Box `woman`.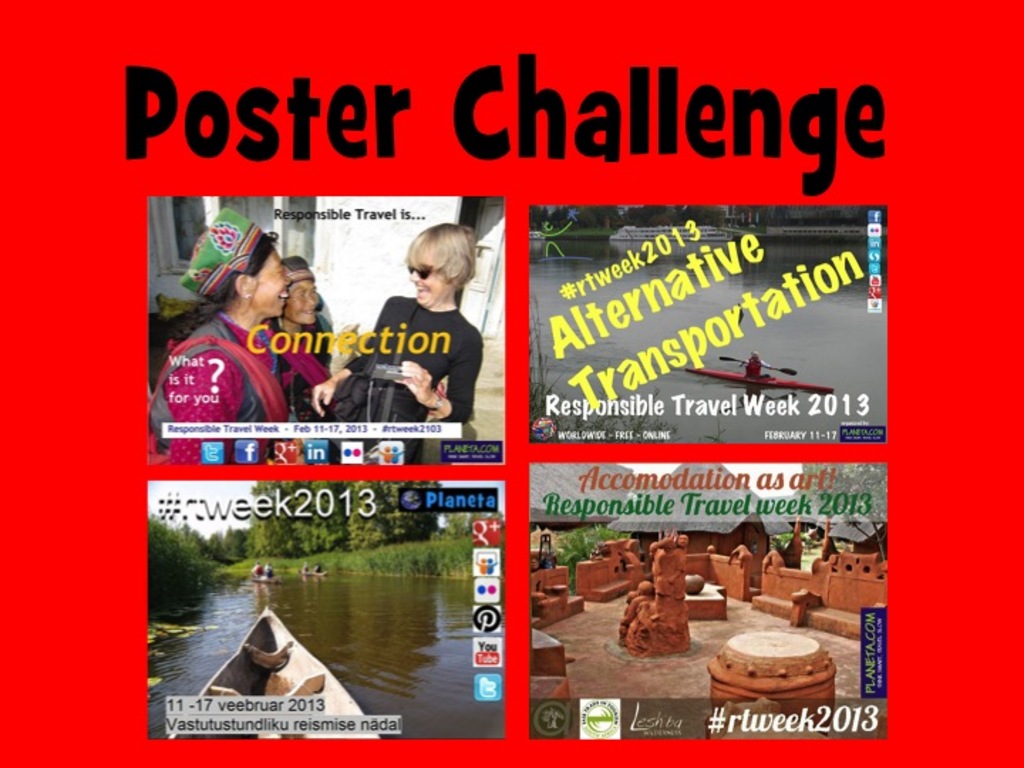
left=149, top=213, right=287, bottom=464.
